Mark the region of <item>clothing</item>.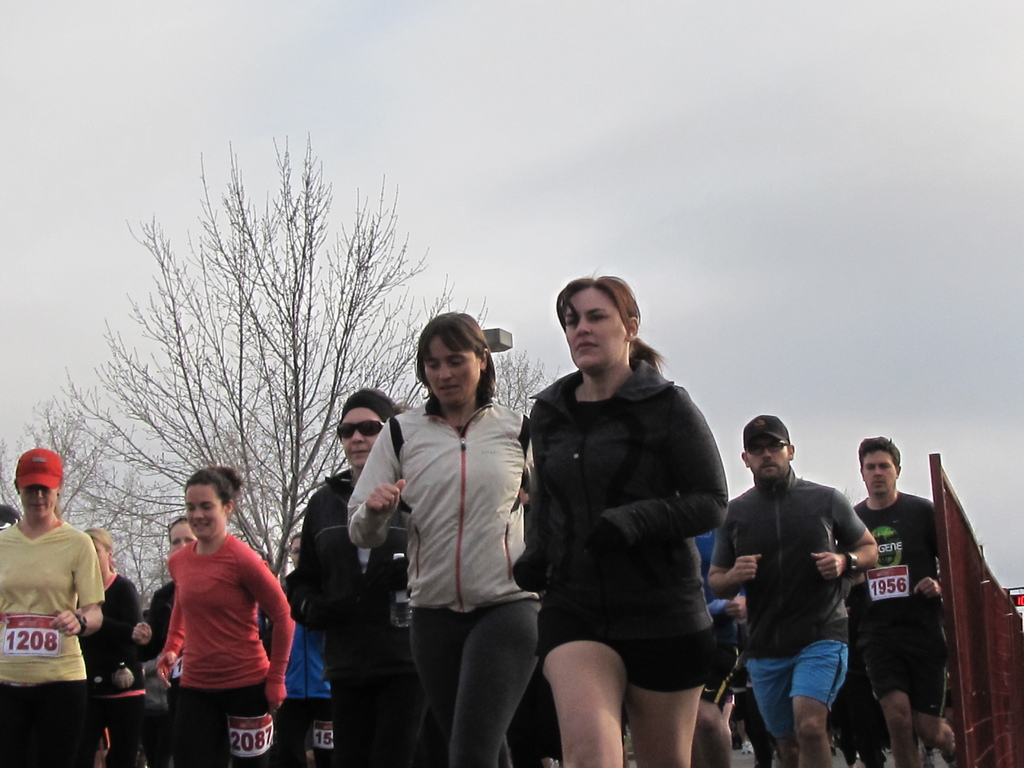
Region: [left=706, top=462, right=873, bottom=736].
